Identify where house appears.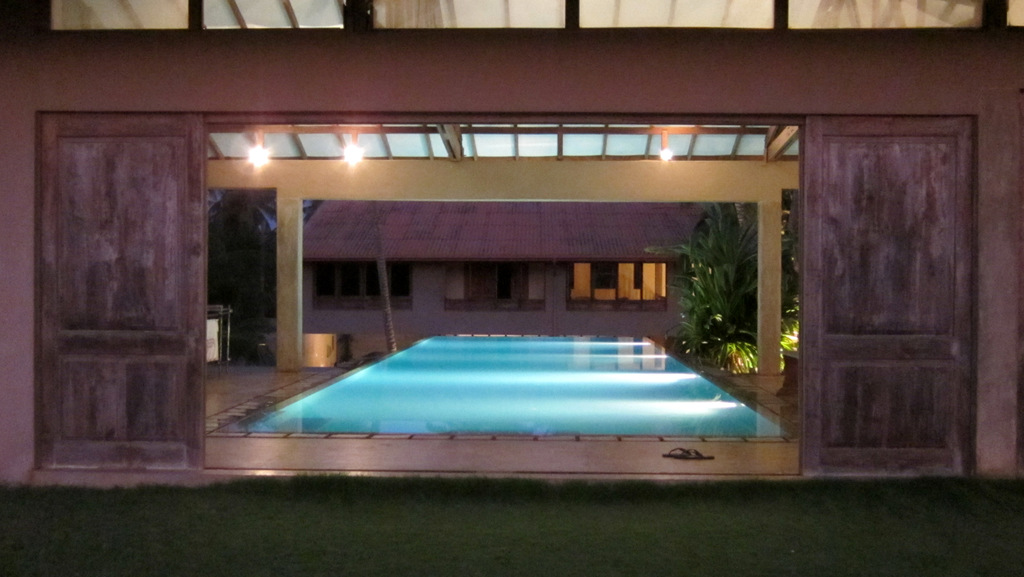
Appears at select_region(0, 0, 1023, 492).
